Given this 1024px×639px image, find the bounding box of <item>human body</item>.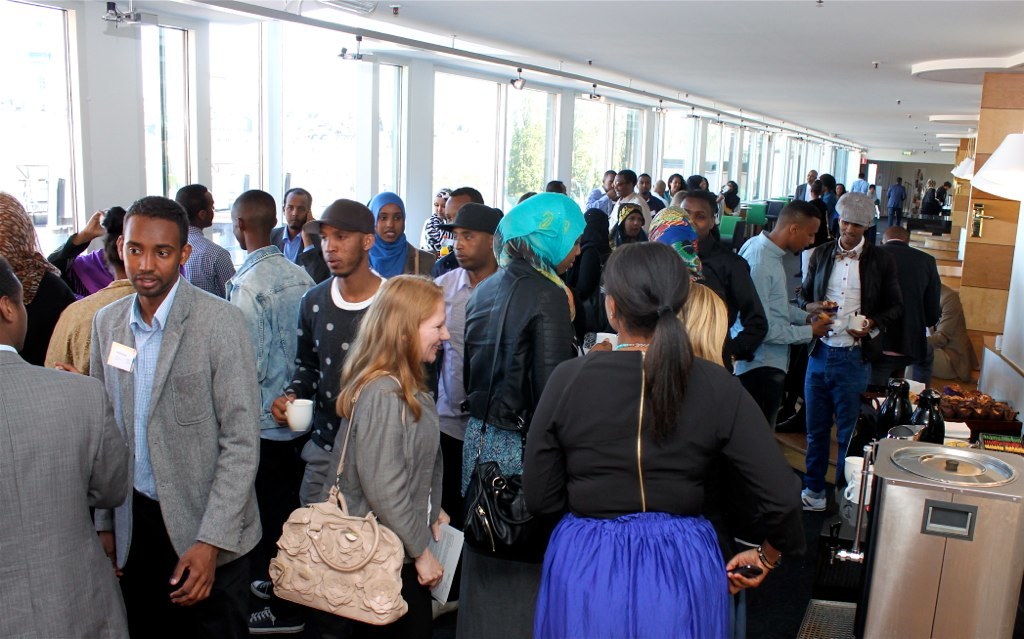
BBox(323, 358, 452, 638).
